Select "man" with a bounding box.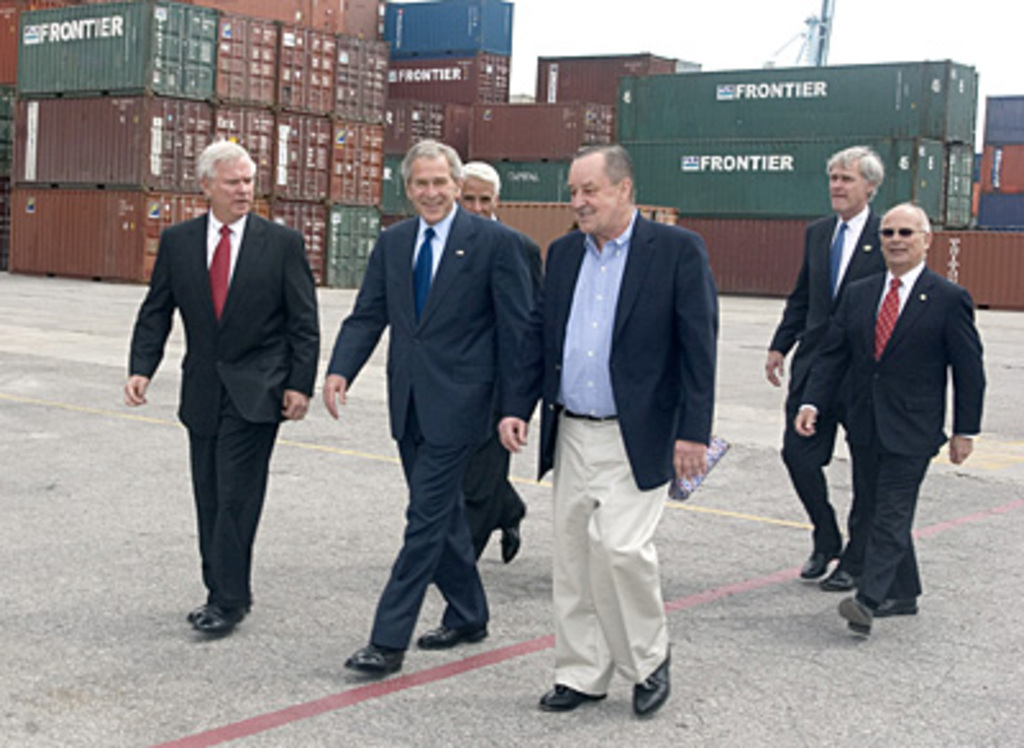
(323, 141, 535, 681).
